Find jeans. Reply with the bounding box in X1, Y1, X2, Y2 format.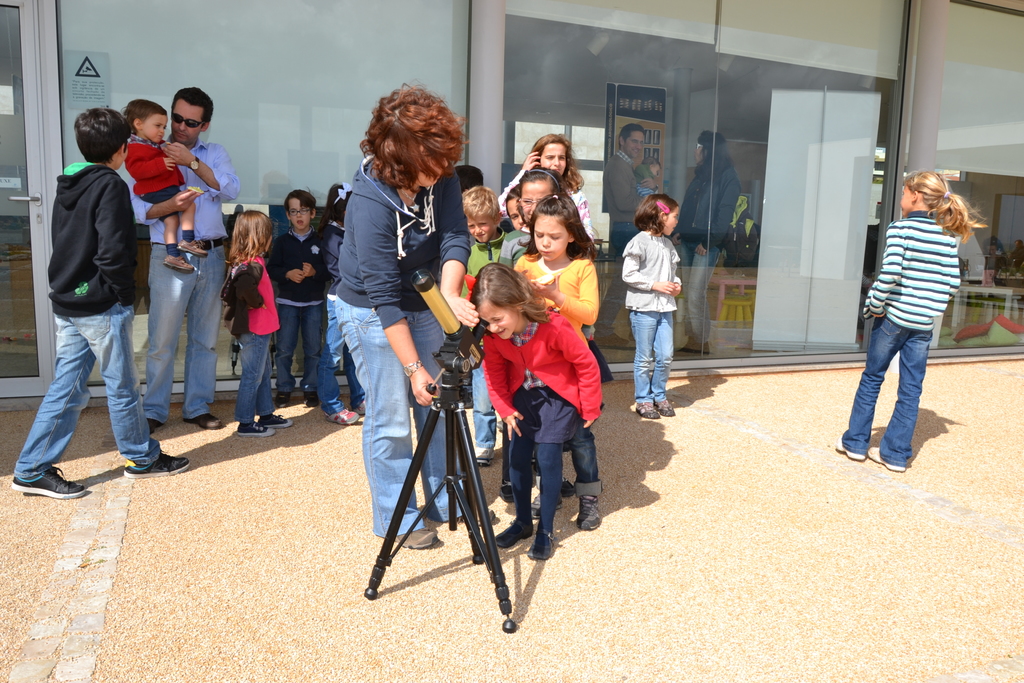
569, 431, 605, 493.
